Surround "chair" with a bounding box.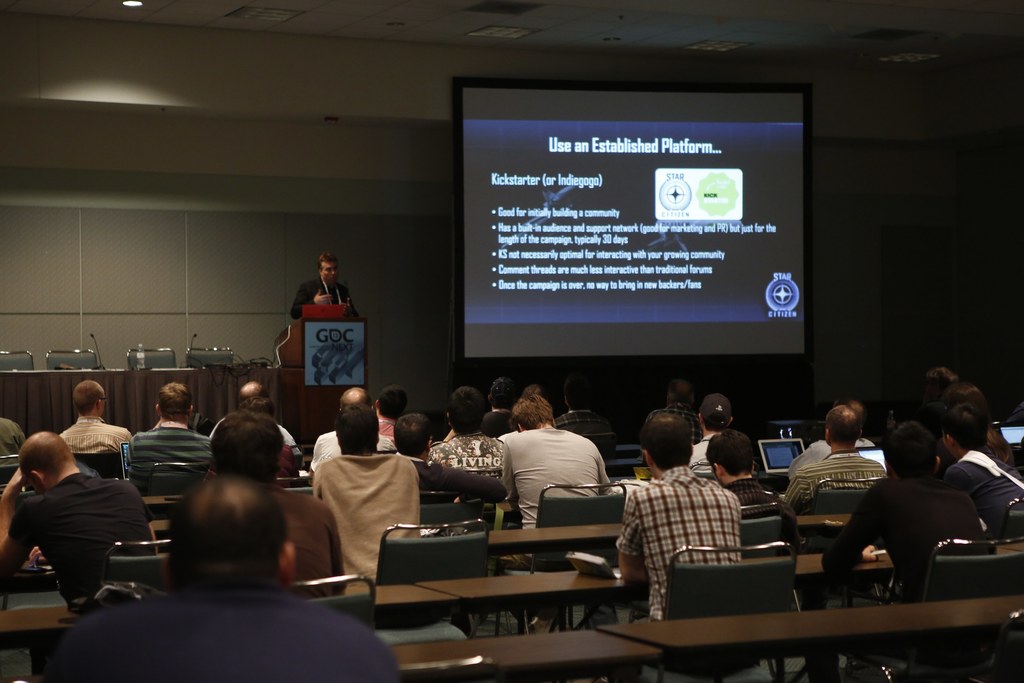
371,518,499,638.
